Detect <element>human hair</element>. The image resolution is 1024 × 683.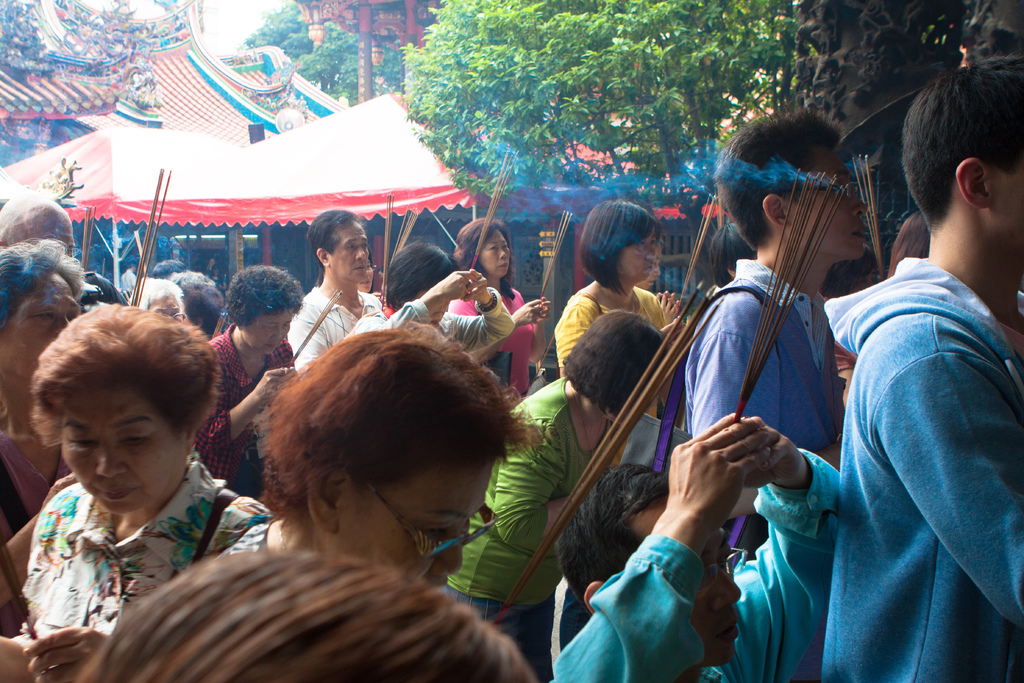
bbox=[126, 273, 187, 309].
